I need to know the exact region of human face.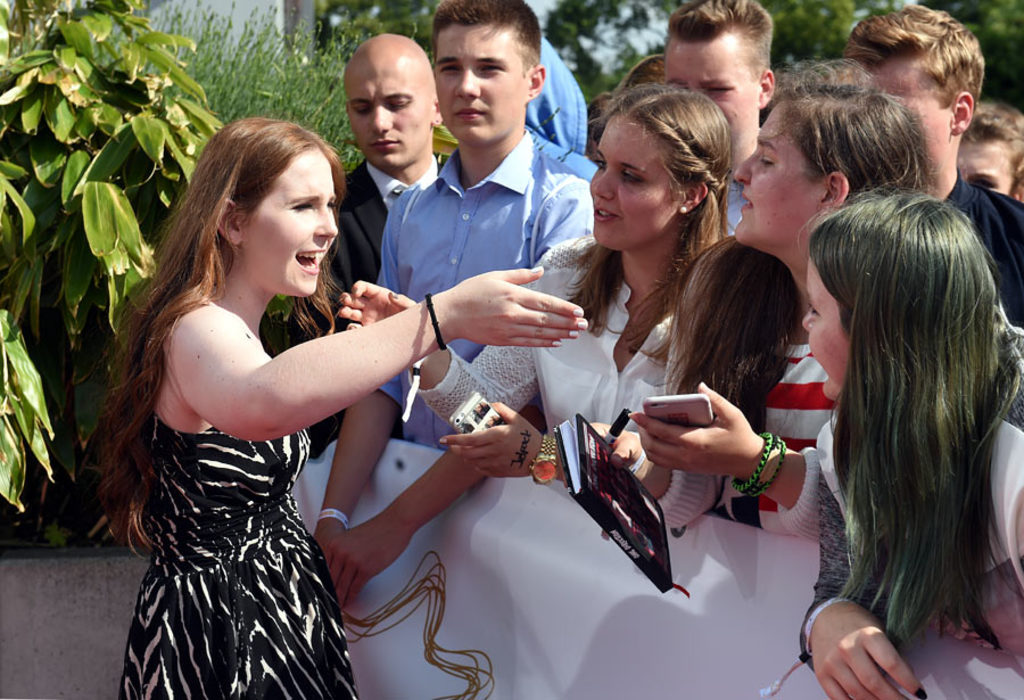
Region: (x1=800, y1=252, x2=853, y2=400).
